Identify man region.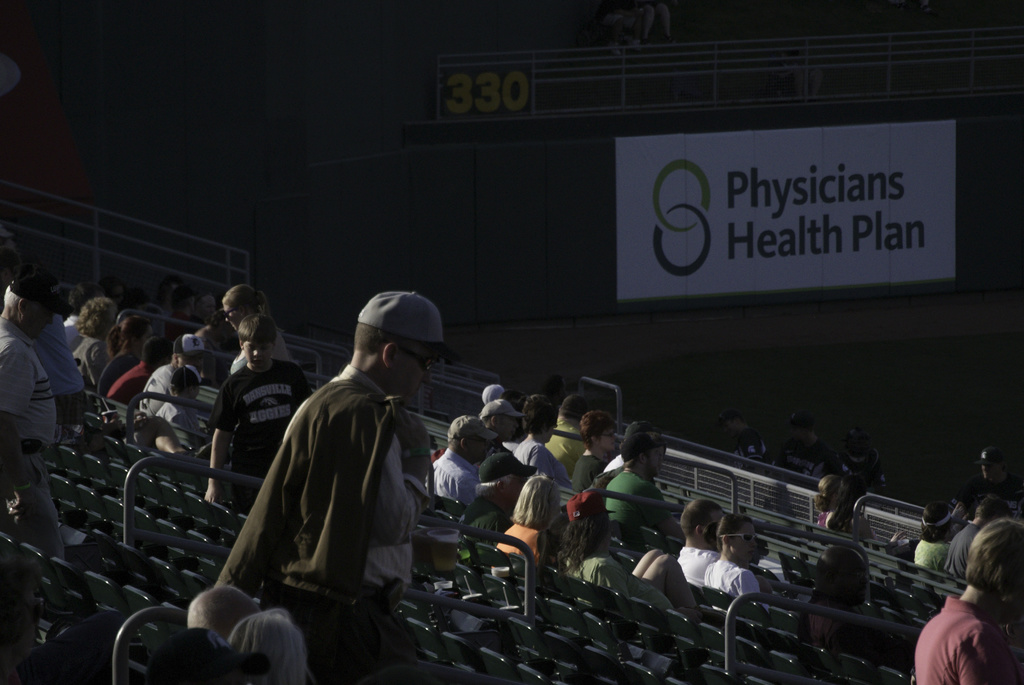
Region: box=[218, 288, 289, 359].
